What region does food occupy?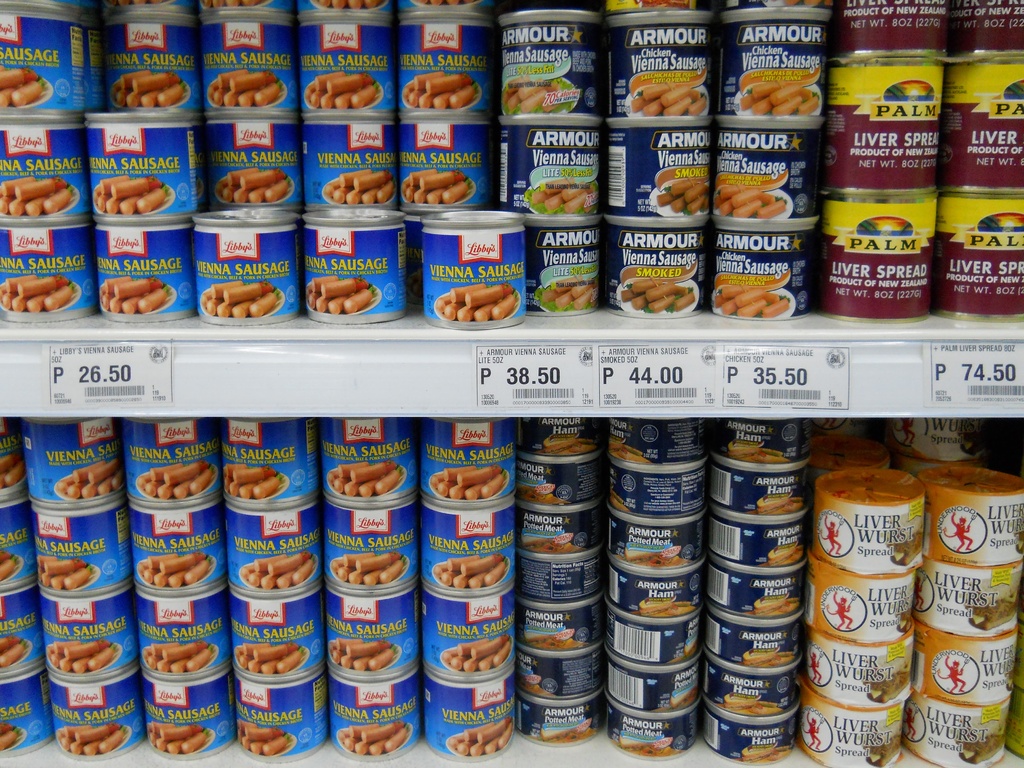
(326,461,401,499).
